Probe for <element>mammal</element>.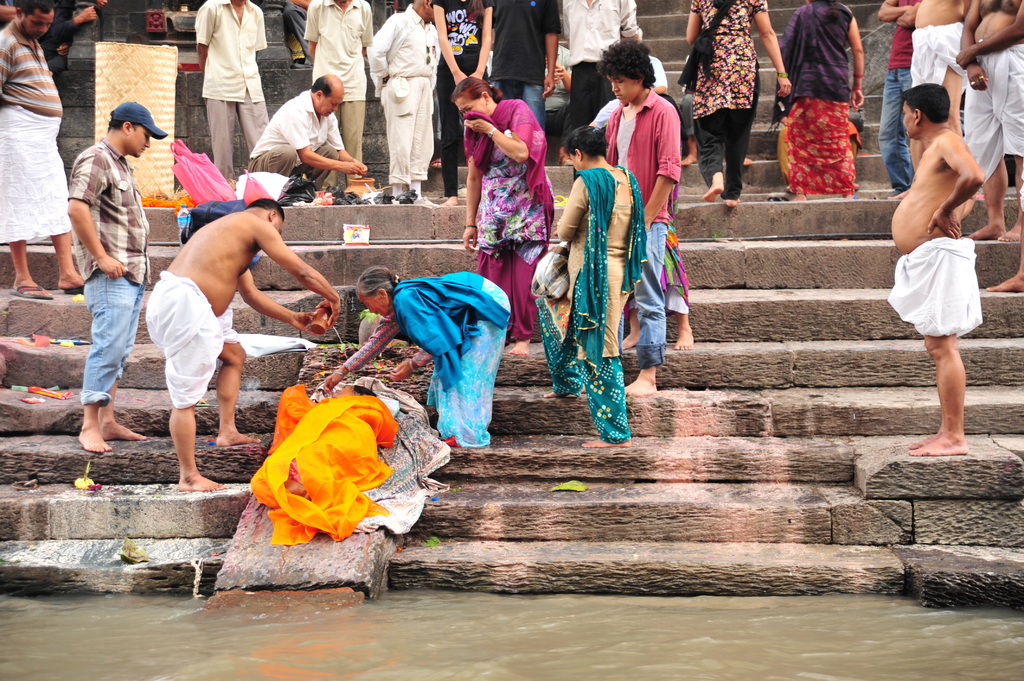
Probe result: <bbox>369, 0, 444, 203</bbox>.
